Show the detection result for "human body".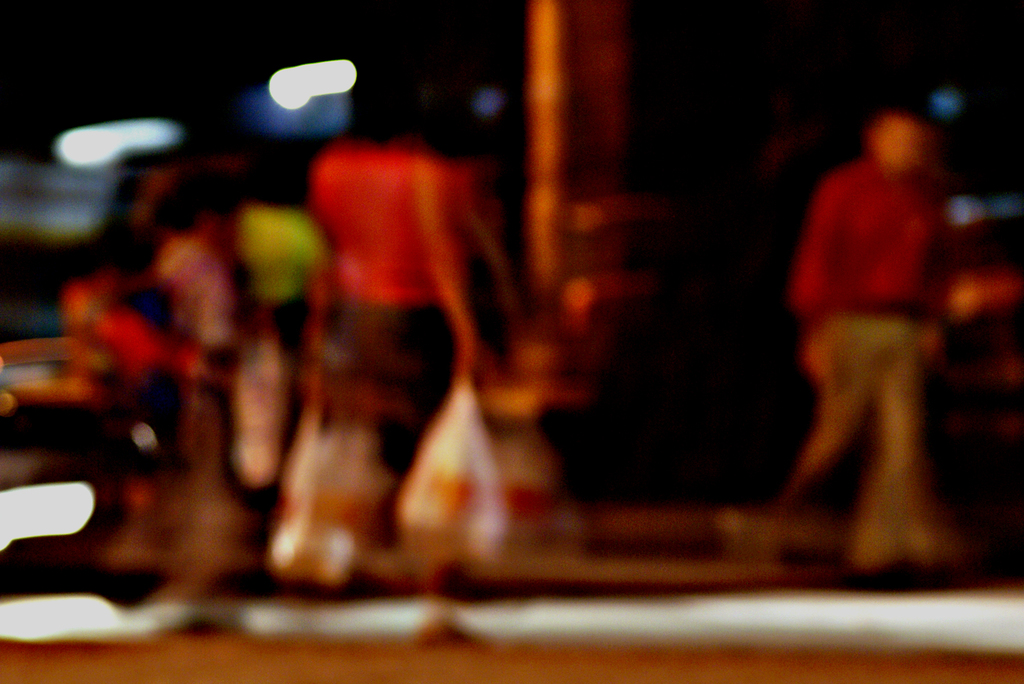
<region>747, 40, 1005, 586</region>.
